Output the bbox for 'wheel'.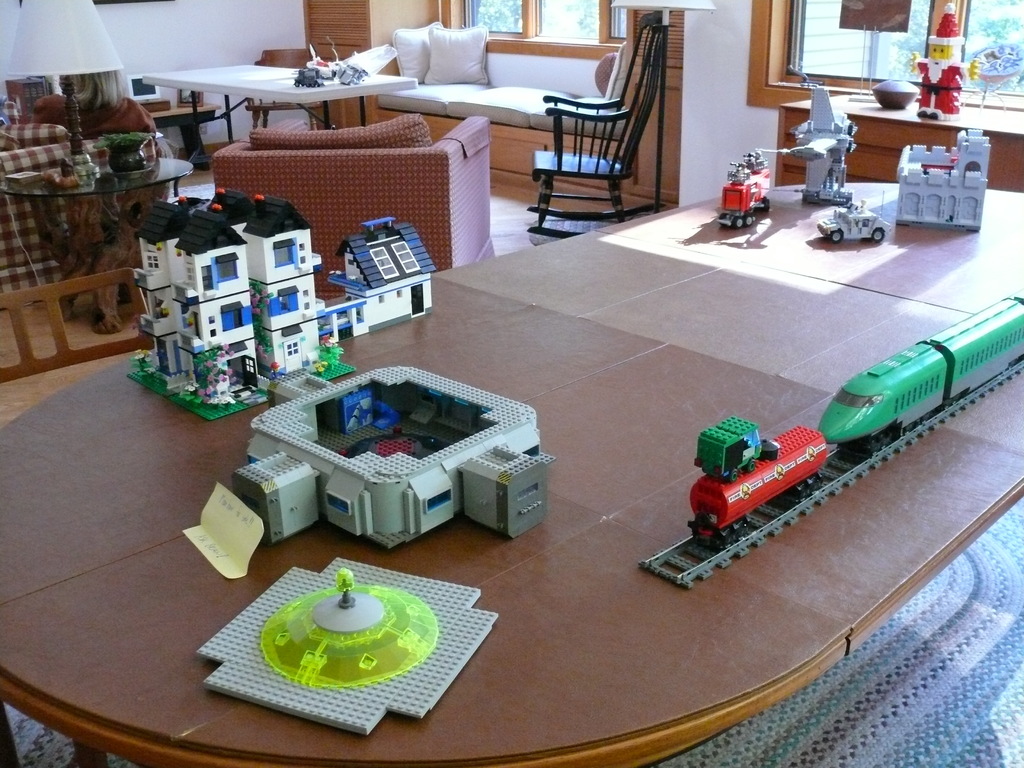
region(872, 228, 883, 243).
